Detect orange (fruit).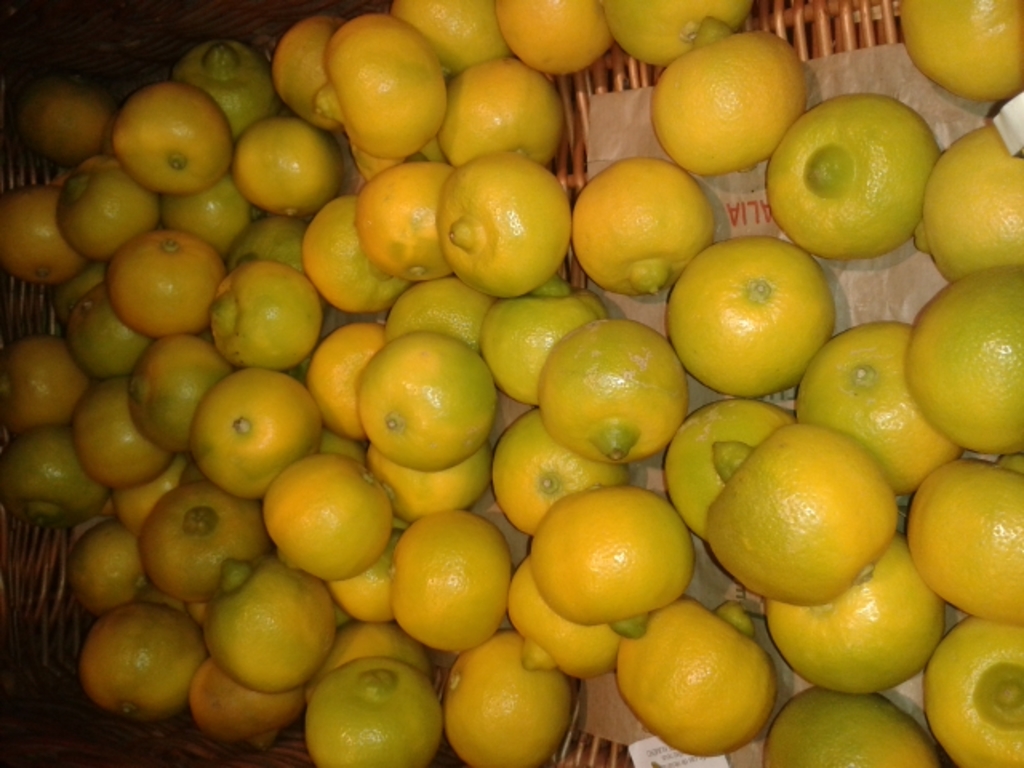
Detected at 923, 118, 1022, 278.
